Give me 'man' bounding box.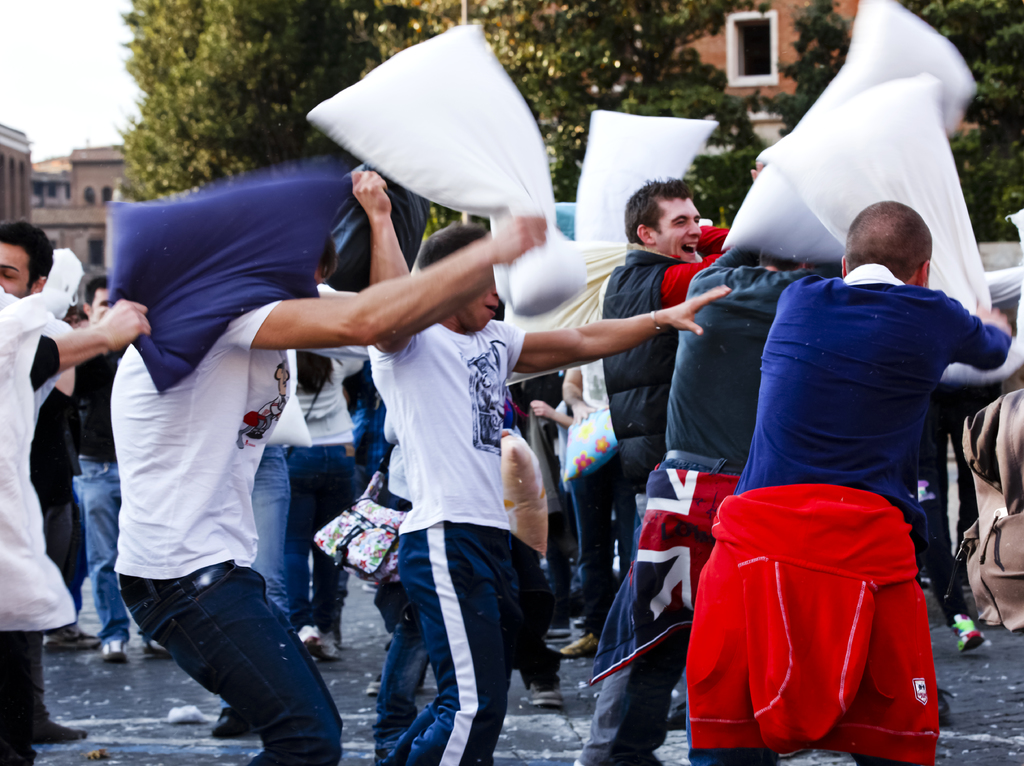
(680,196,1012,765).
